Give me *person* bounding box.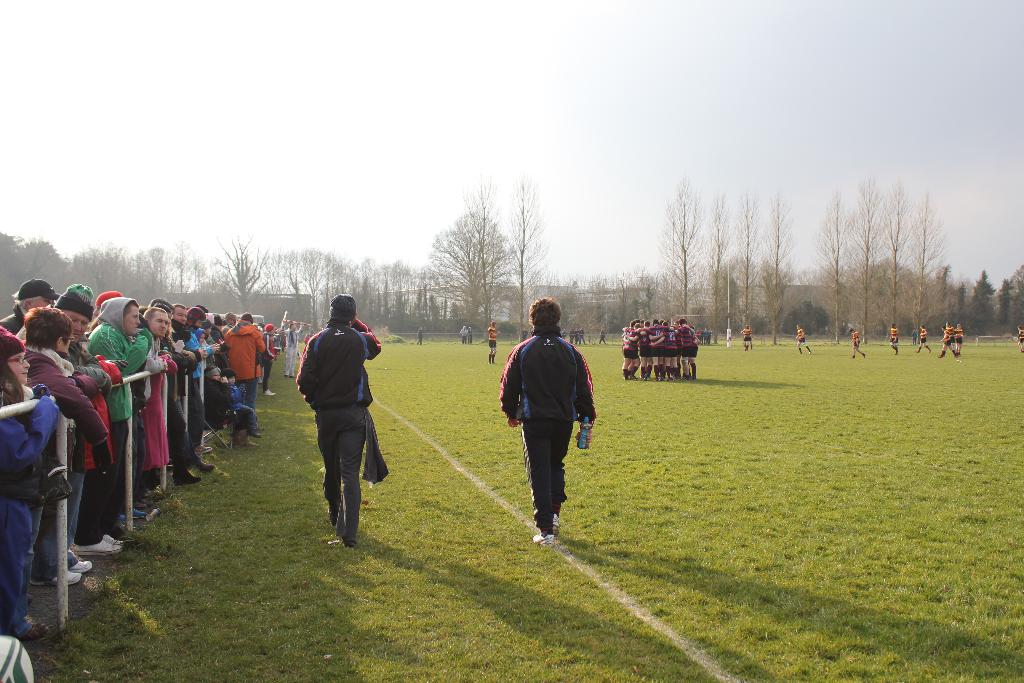
792 324 815 354.
